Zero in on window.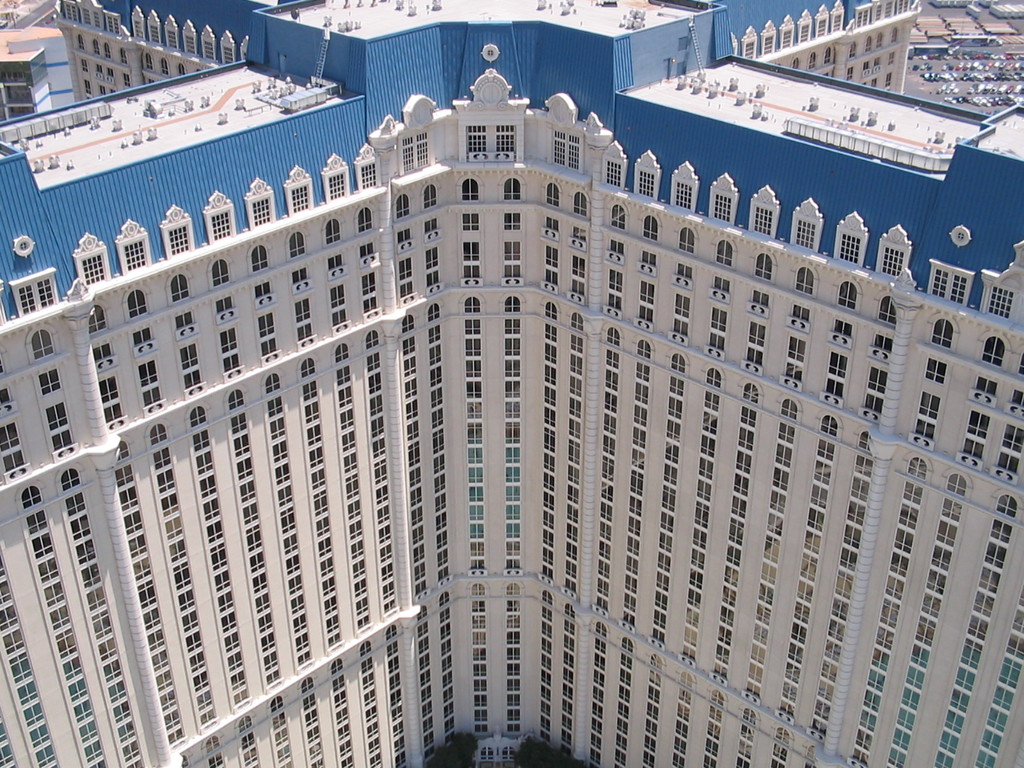
Zeroed in: 92:38:103:54.
